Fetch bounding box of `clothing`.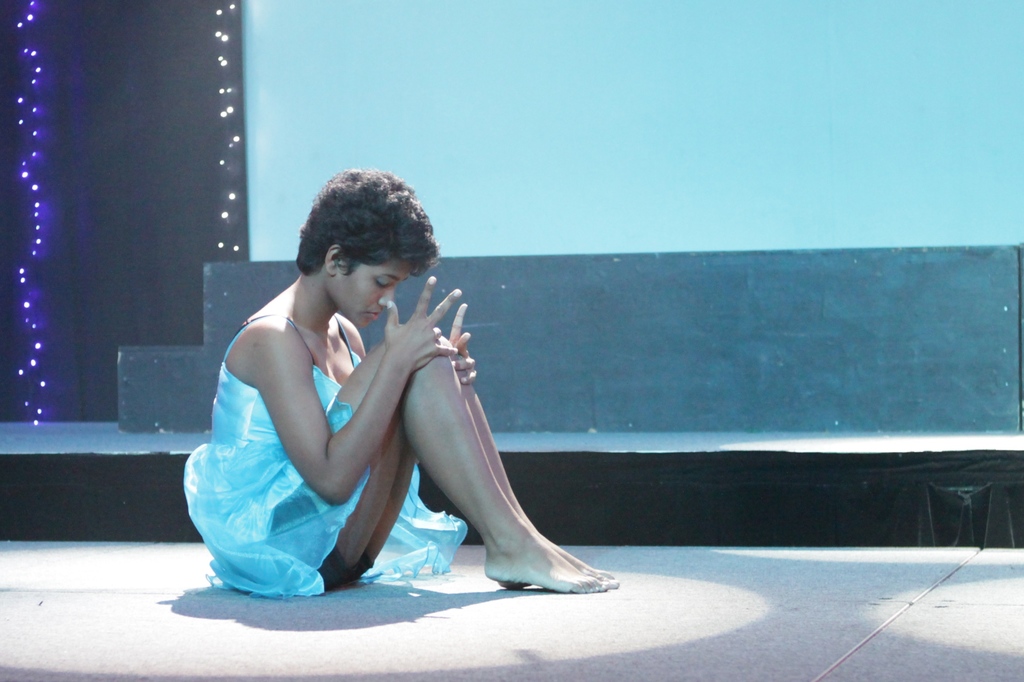
Bbox: <bbox>205, 259, 443, 578</bbox>.
